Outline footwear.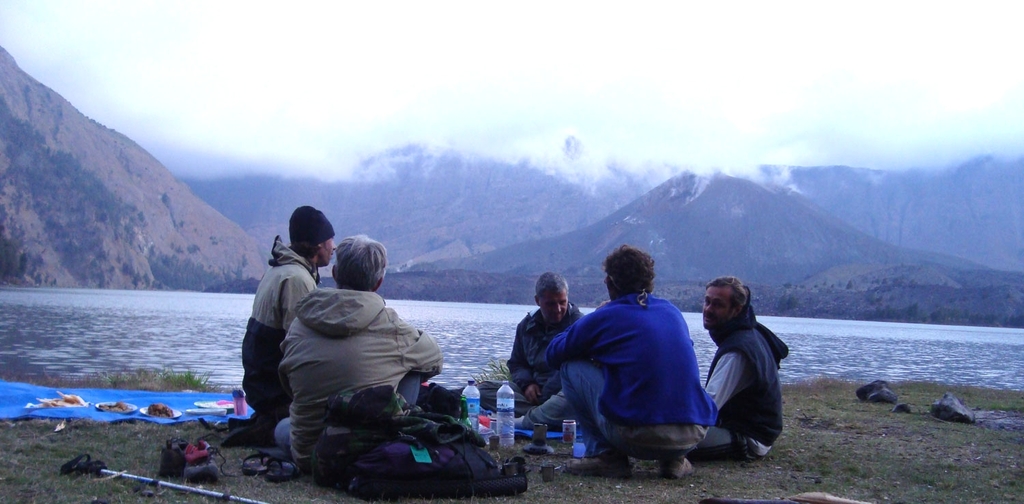
Outline: {"left": 158, "top": 433, "right": 178, "bottom": 473}.
